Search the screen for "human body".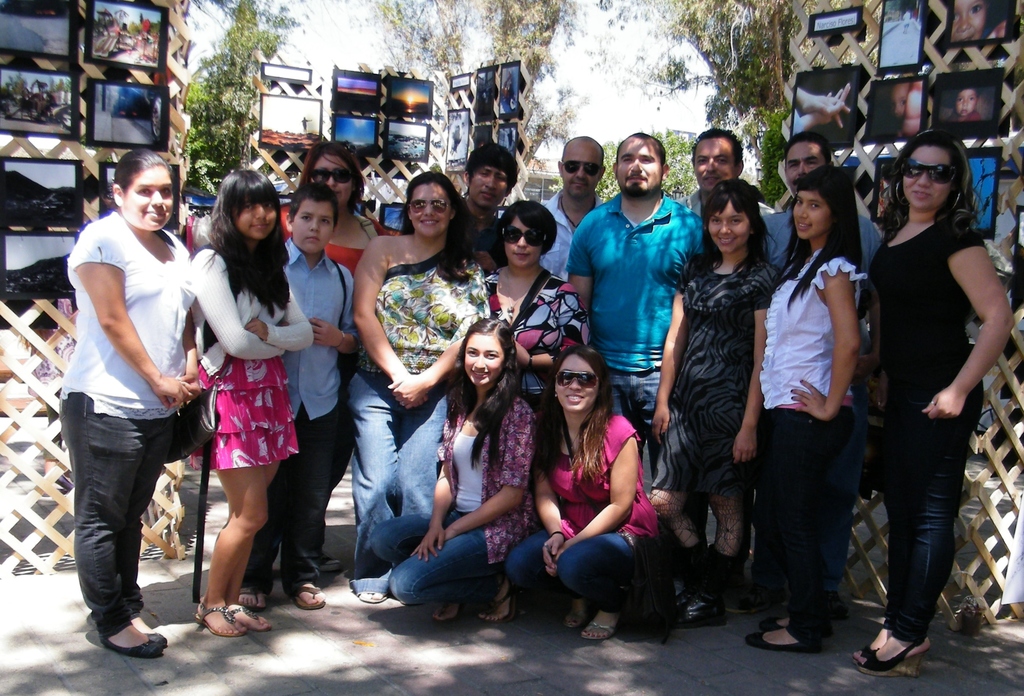
Found at bbox=[501, 404, 664, 640].
